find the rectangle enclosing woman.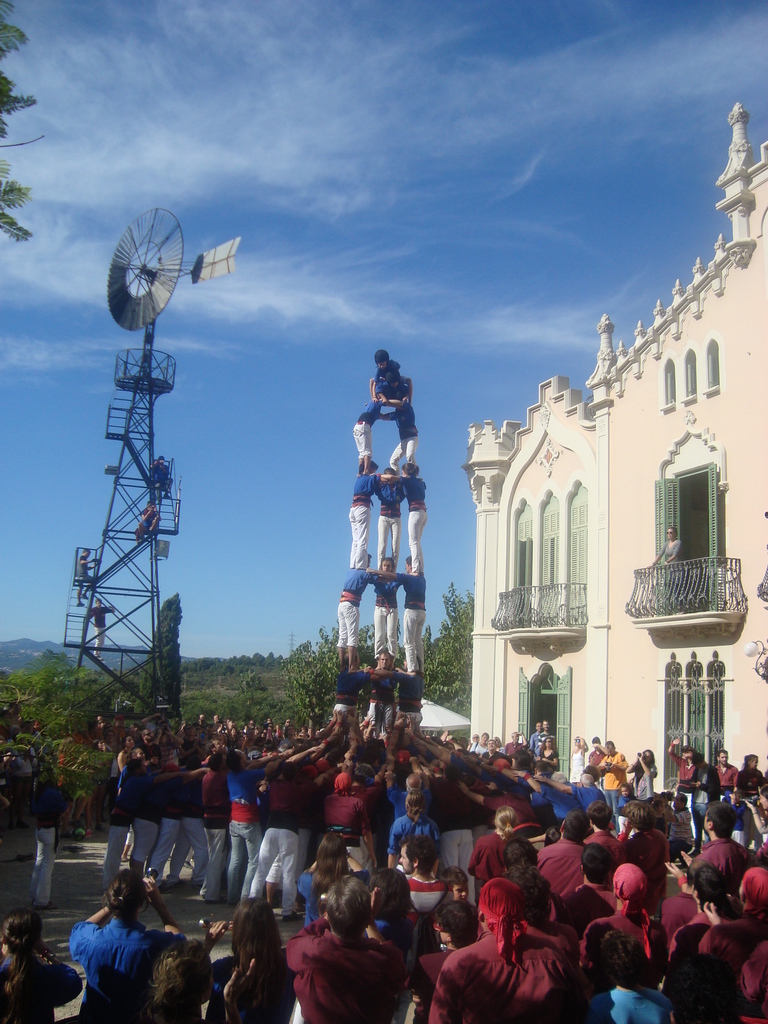
left=625, top=746, right=658, bottom=800.
